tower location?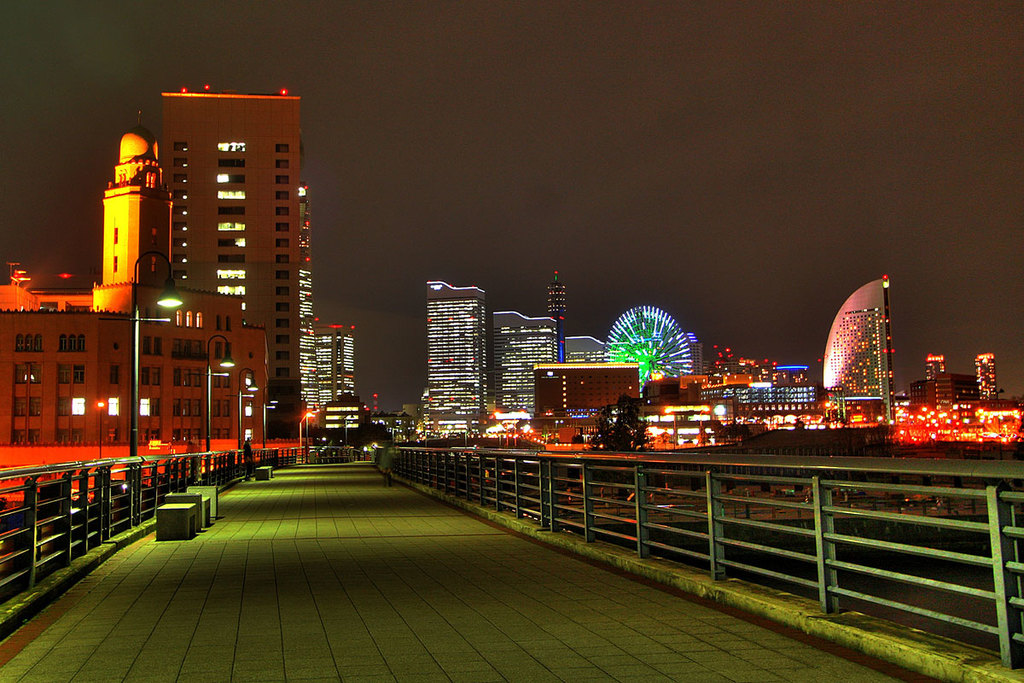
(x1=924, y1=349, x2=957, y2=419)
